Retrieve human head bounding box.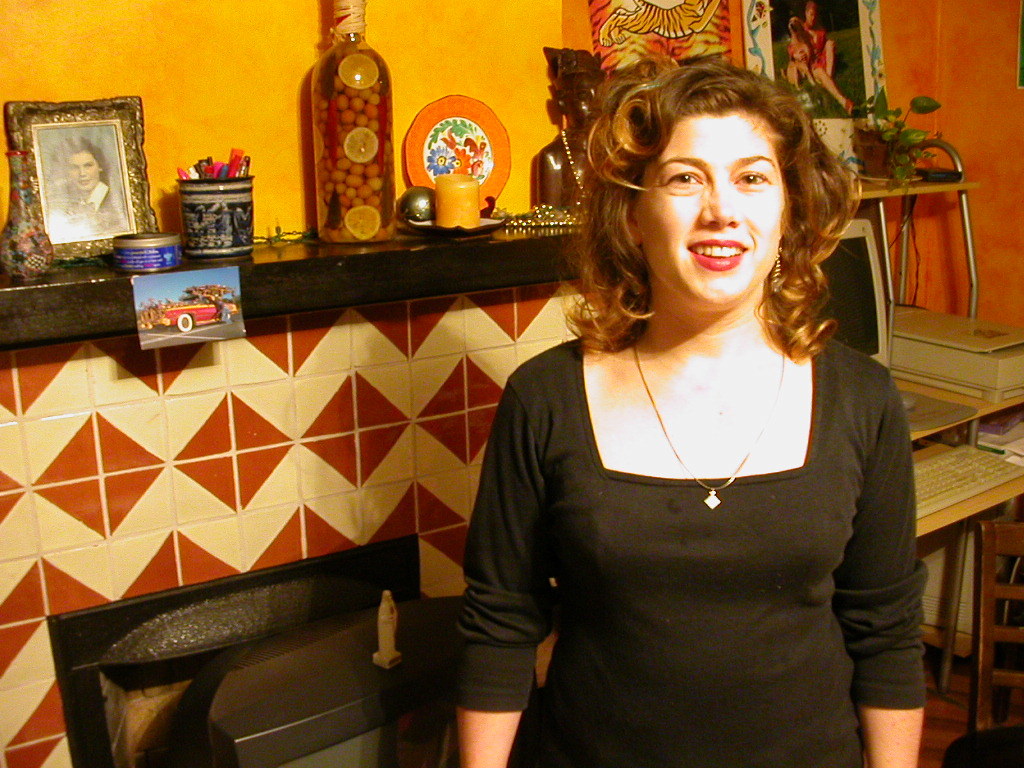
Bounding box: 60, 144, 106, 185.
